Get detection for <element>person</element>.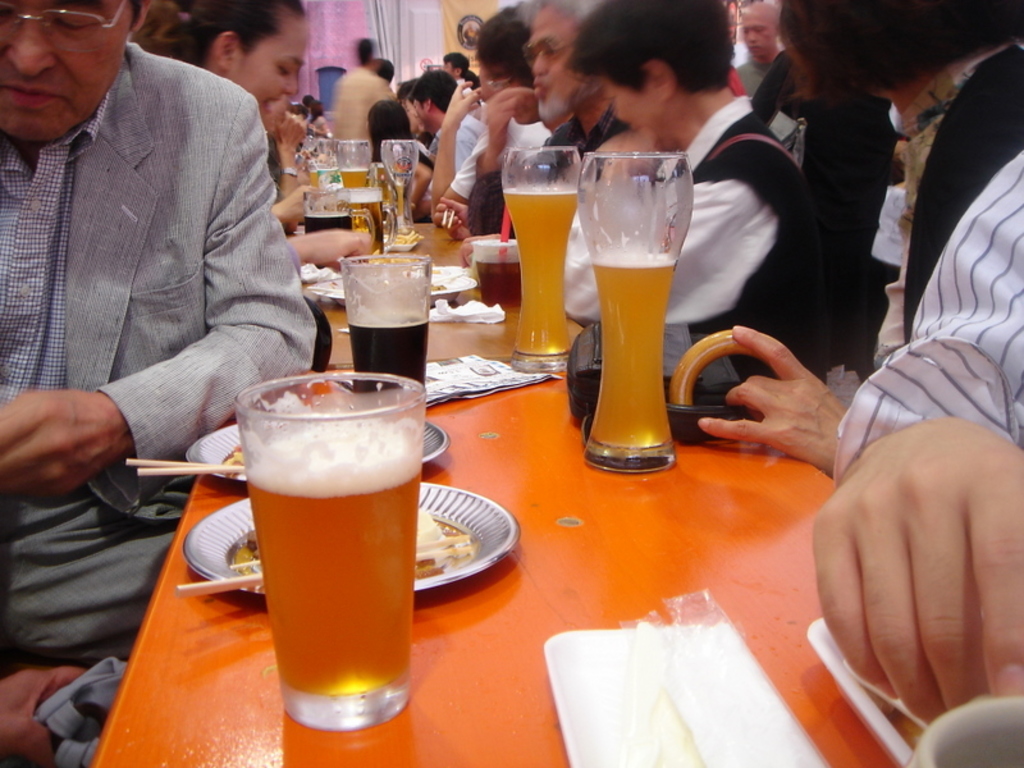
Detection: <bbox>0, 0, 320, 676</bbox>.
